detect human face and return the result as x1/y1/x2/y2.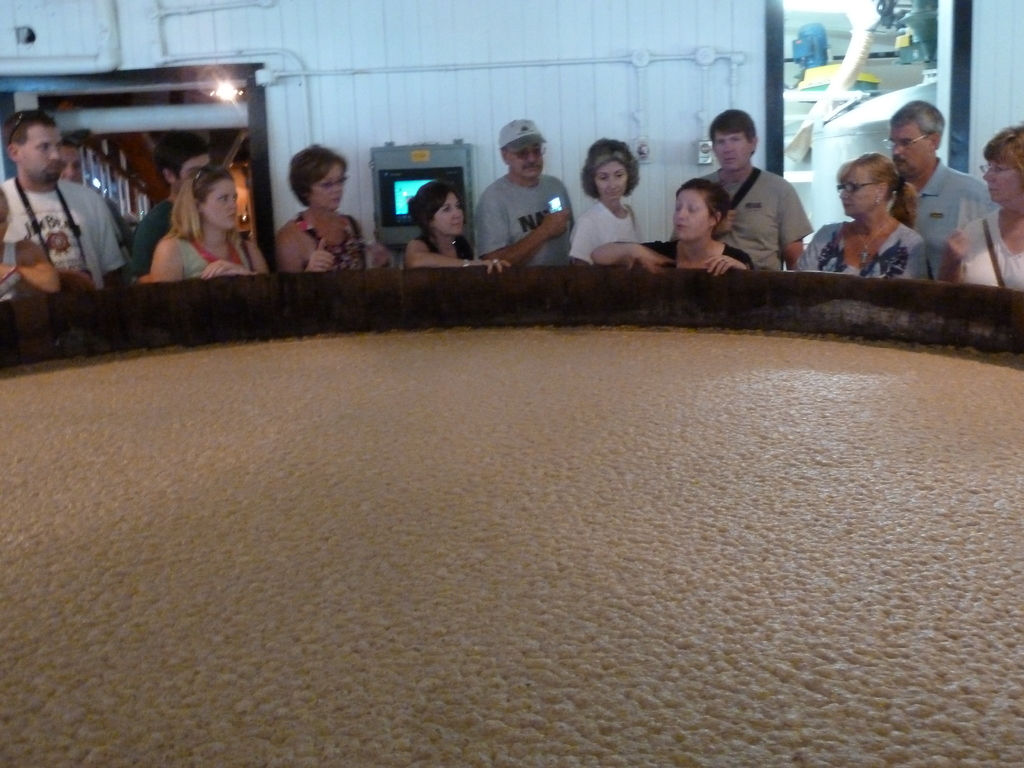
175/152/211/204.
